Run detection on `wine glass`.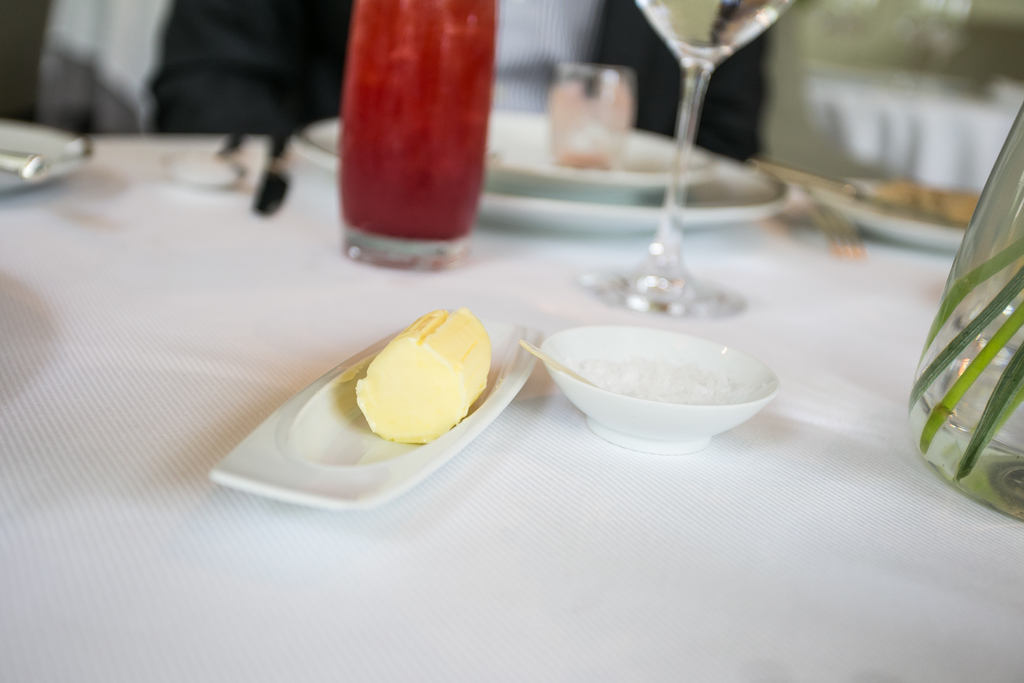
Result: crop(579, 0, 789, 310).
